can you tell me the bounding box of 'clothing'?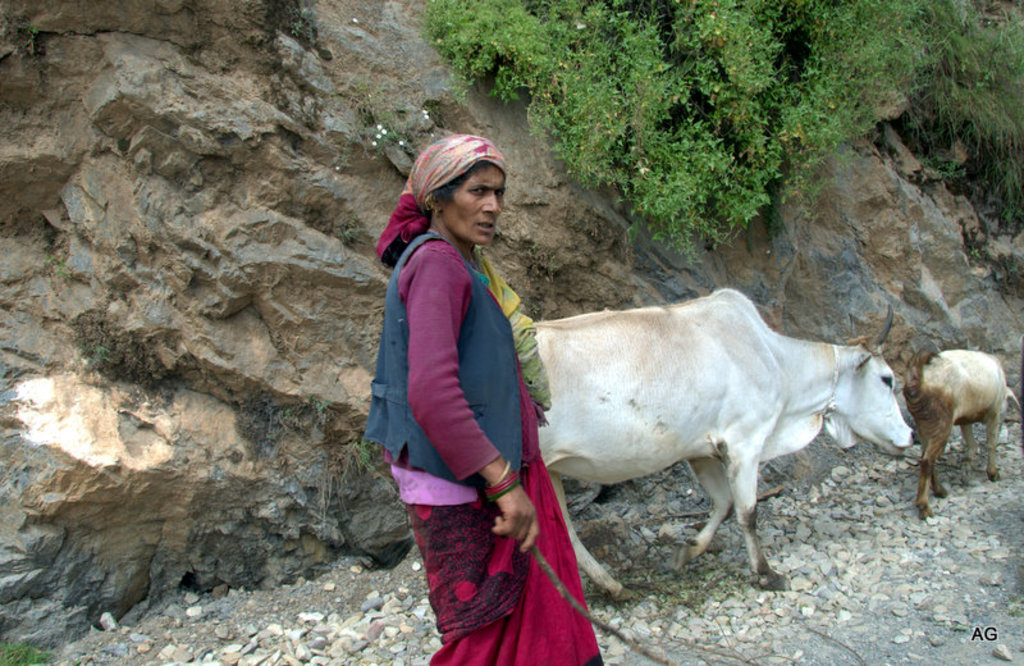
<region>366, 227, 604, 665</region>.
